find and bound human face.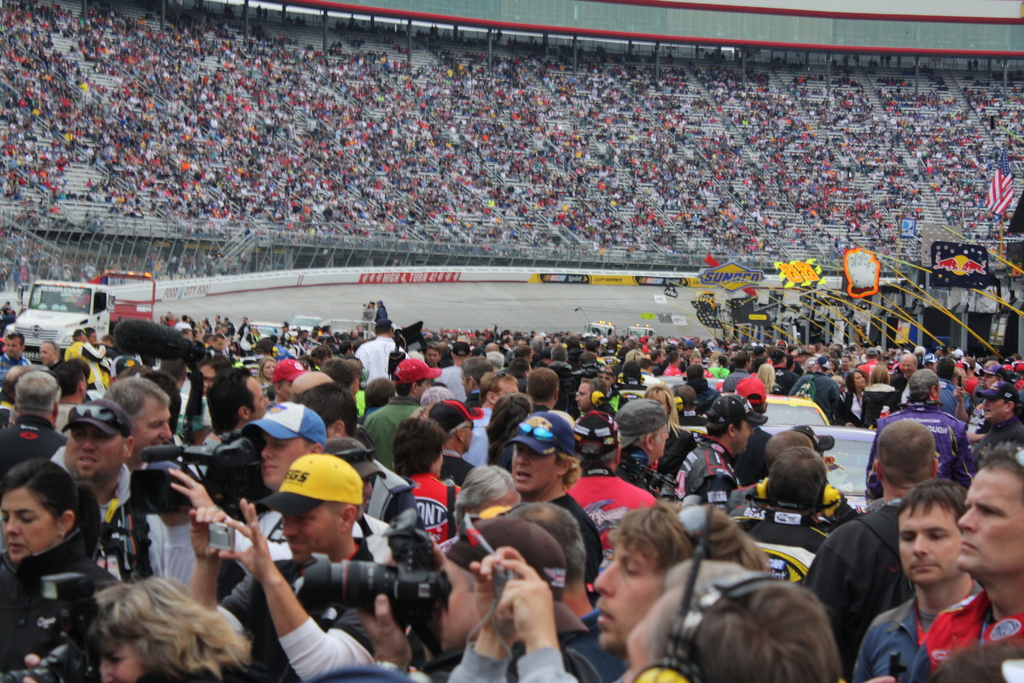
Bound: rect(37, 340, 54, 365).
